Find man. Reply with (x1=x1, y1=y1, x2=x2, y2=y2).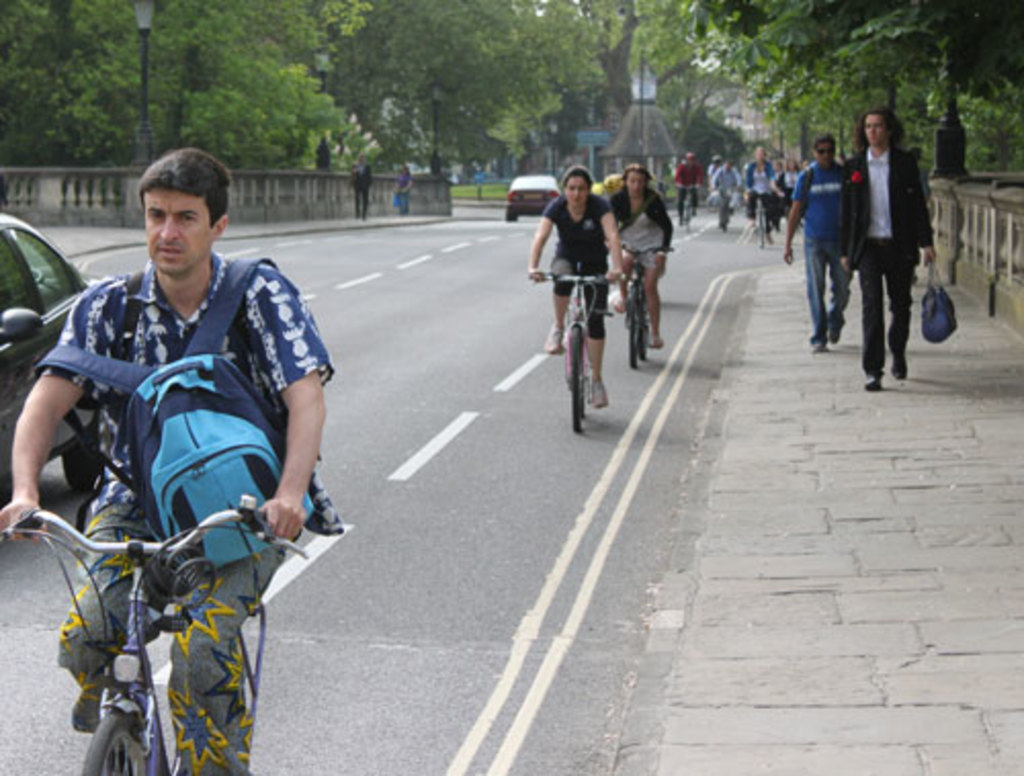
(x1=707, y1=154, x2=721, y2=192).
